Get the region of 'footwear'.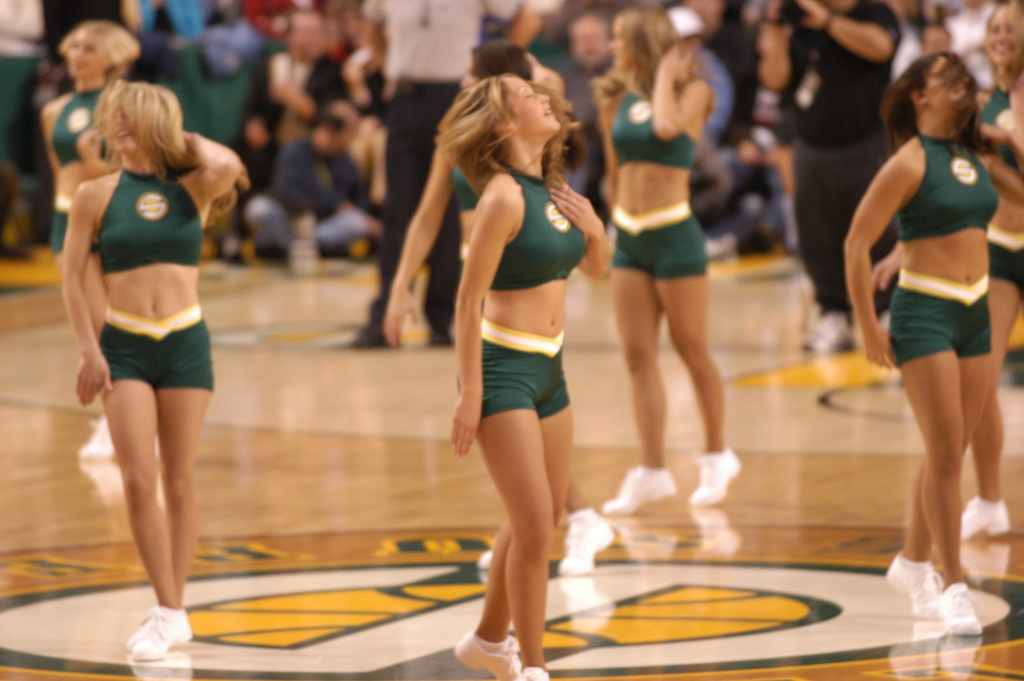
box(479, 548, 491, 566).
